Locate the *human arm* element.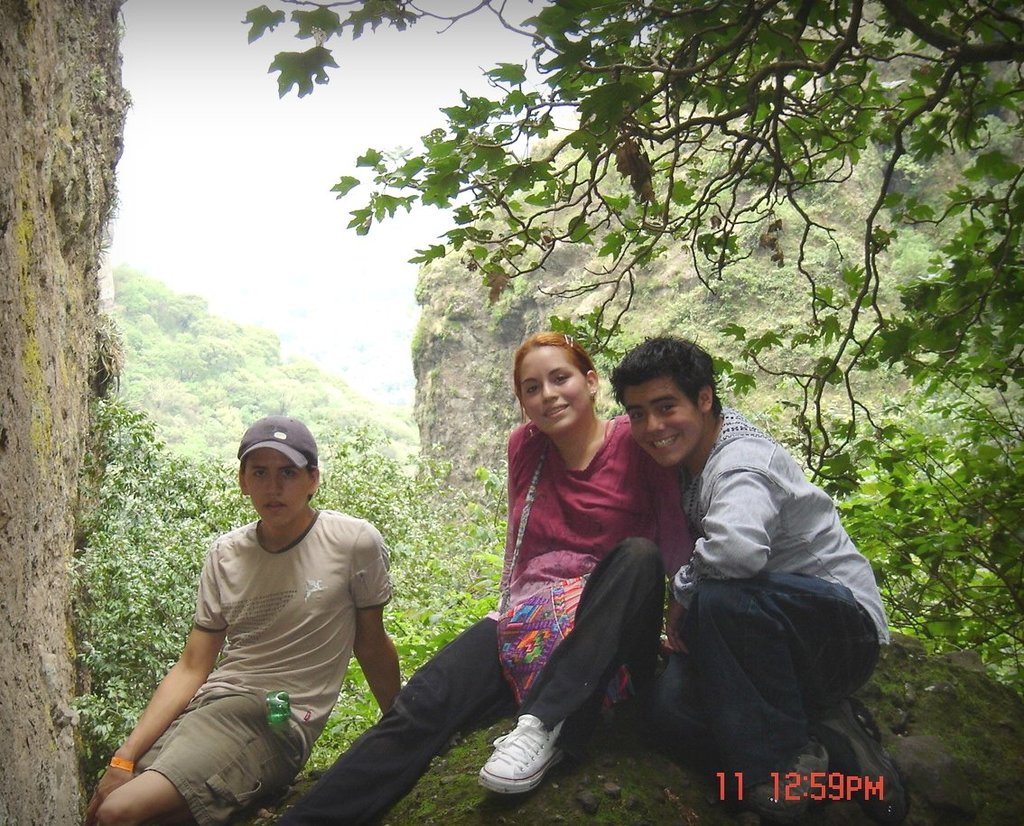
Element bbox: bbox=[346, 522, 400, 716].
